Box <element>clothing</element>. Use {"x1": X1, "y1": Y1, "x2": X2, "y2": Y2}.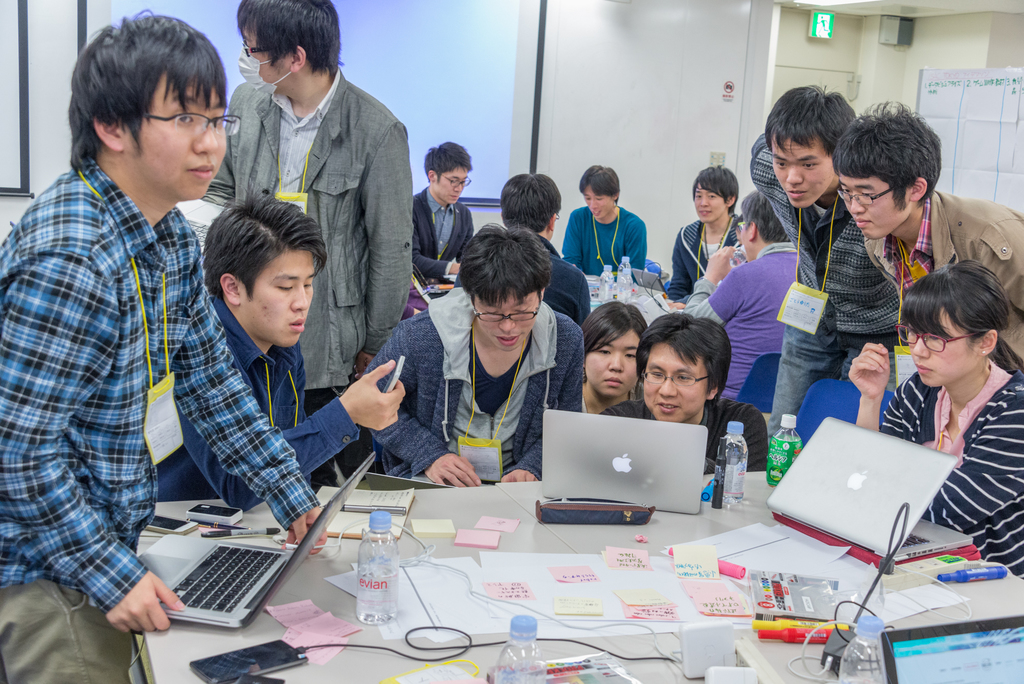
{"x1": 878, "y1": 376, "x2": 1023, "y2": 587}.
